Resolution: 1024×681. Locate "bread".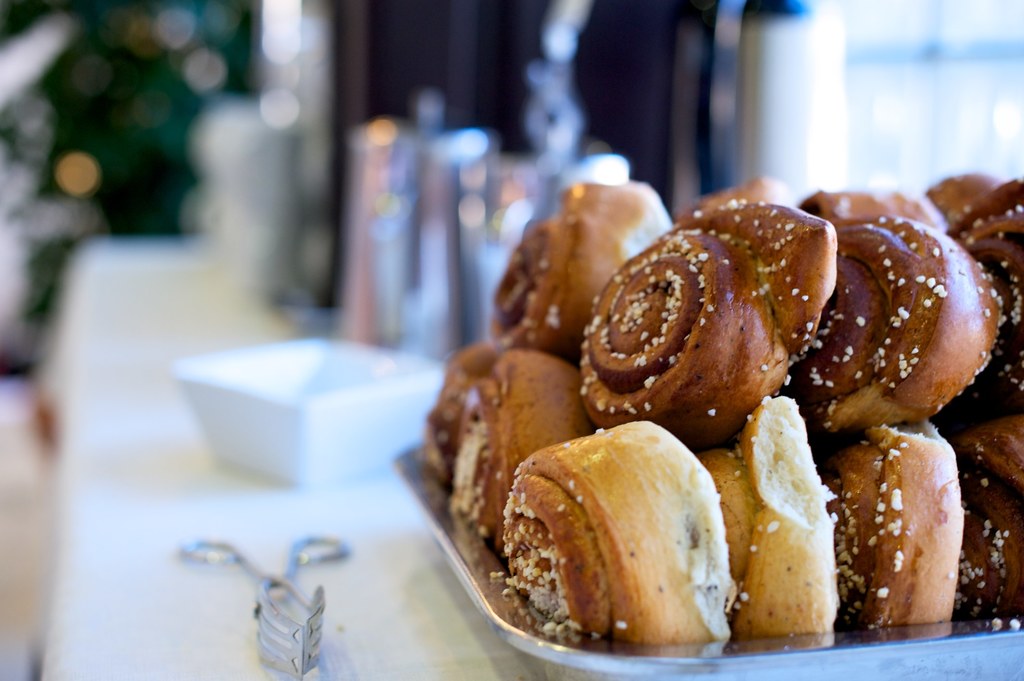
577, 193, 837, 456.
